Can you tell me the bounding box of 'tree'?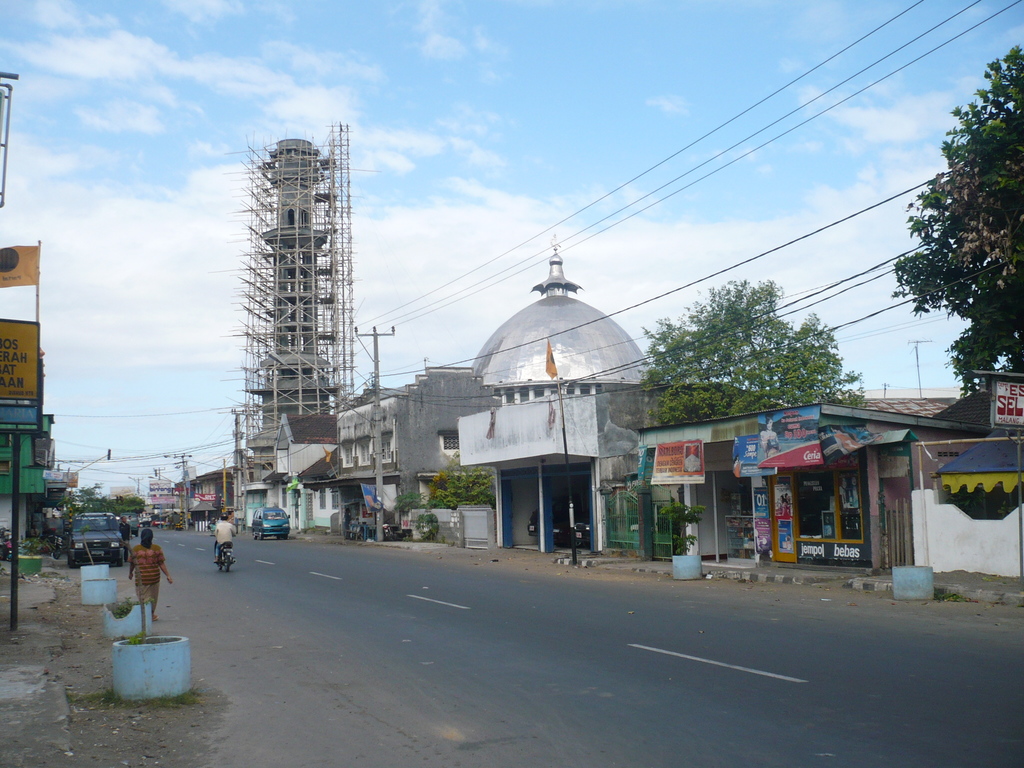
x1=636, y1=278, x2=867, y2=428.
